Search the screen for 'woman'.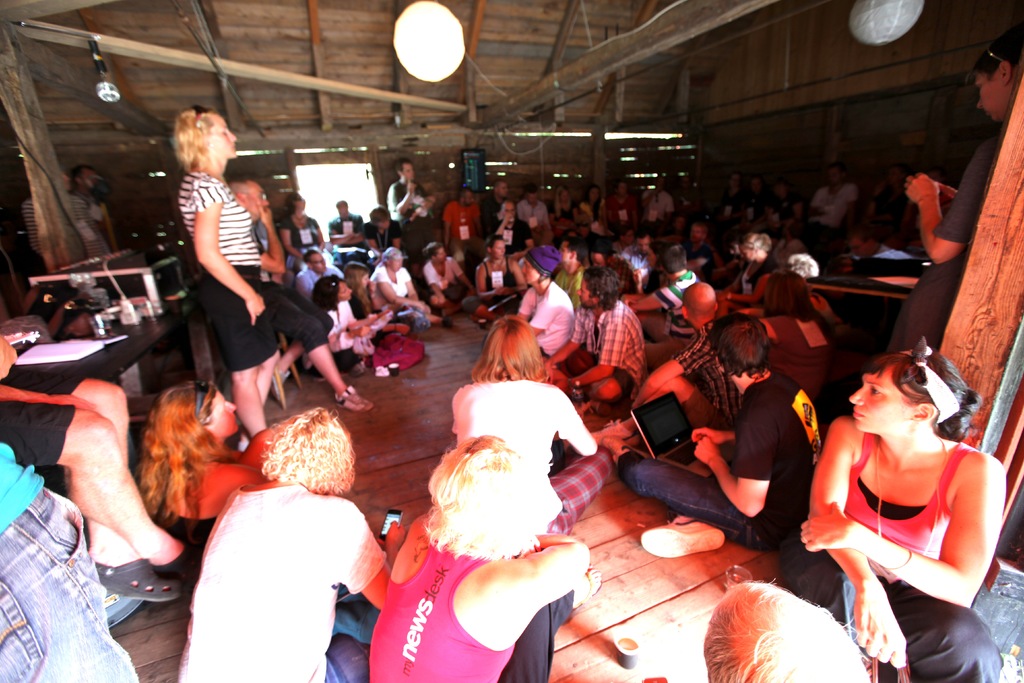
Found at crop(159, 124, 318, 457).
